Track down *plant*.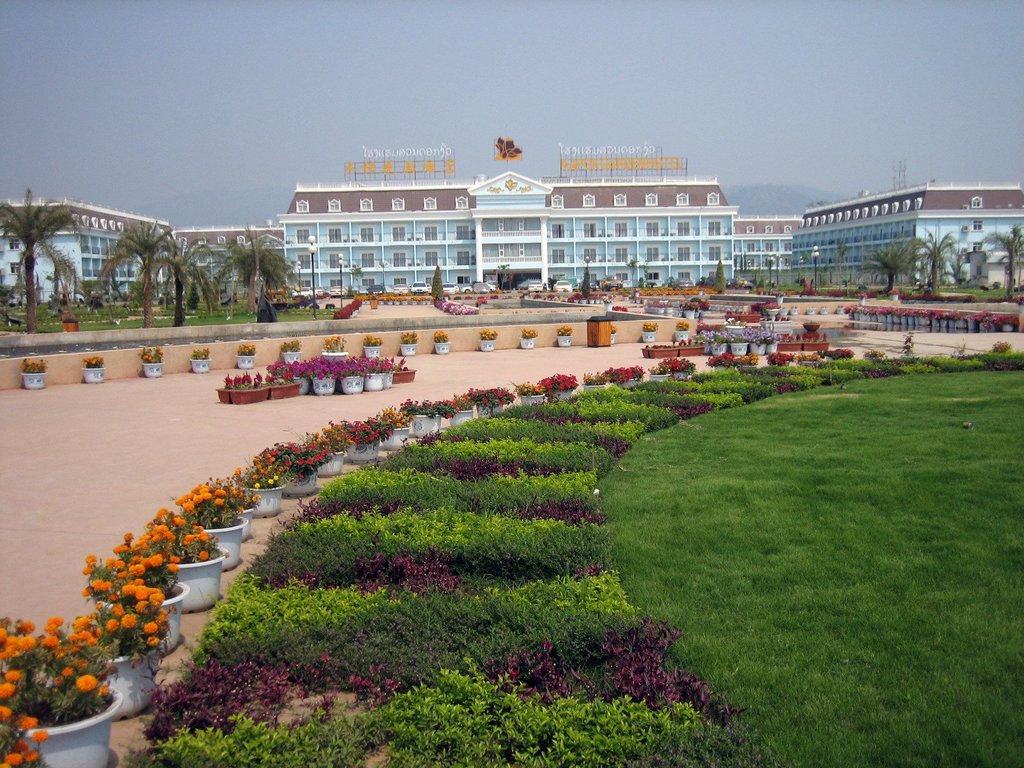
Tracked to crop(862, 346, 884, 355).
